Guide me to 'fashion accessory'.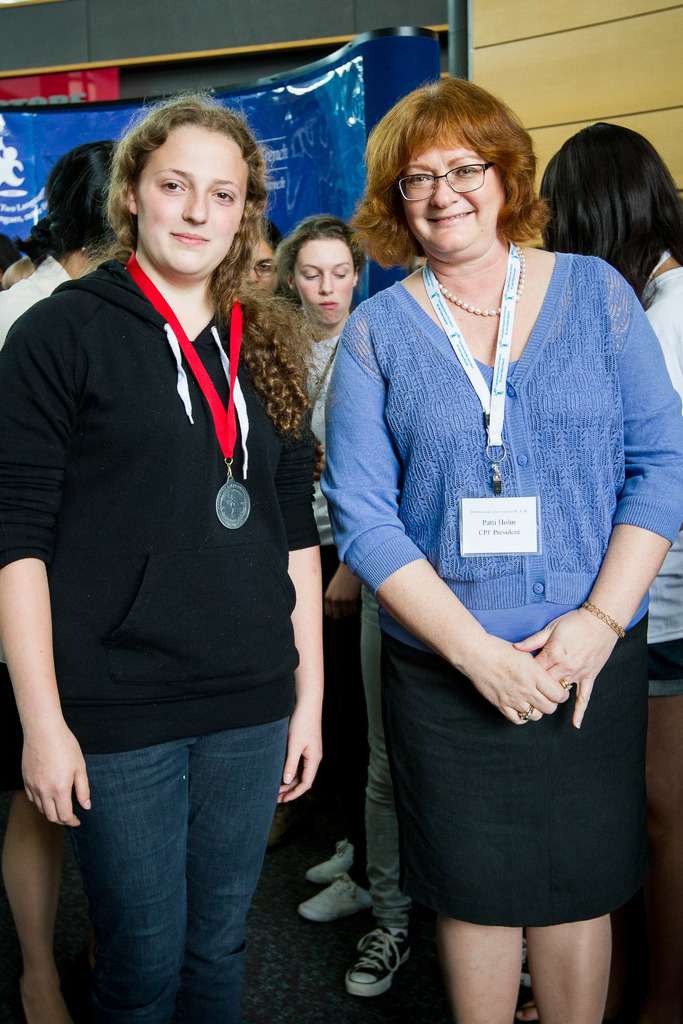
Guidance: locate(442, 262, 529, 325).
